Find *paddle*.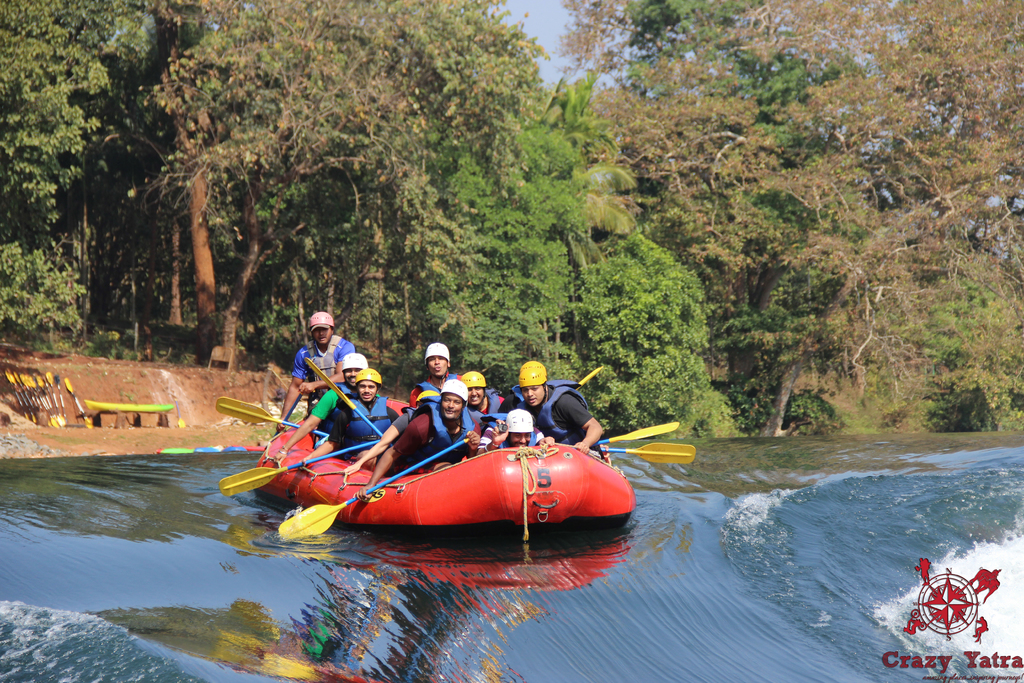
{"x1": 280, "y1": 437, "x2": 475, "y2": 536}.
